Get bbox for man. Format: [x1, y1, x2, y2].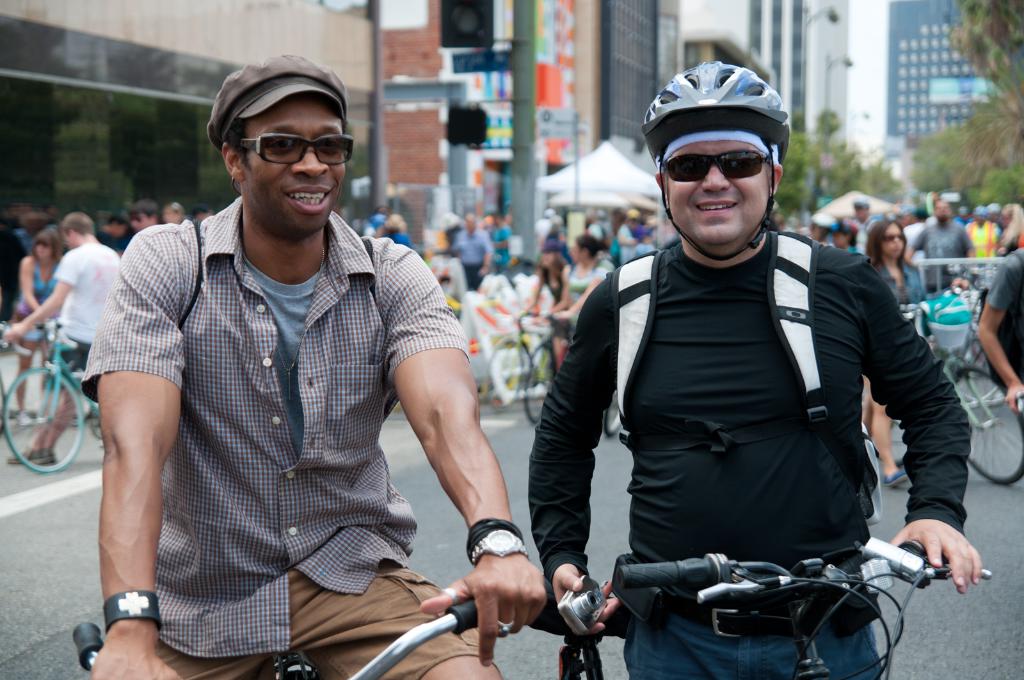
[84, 60, 547, 679].
